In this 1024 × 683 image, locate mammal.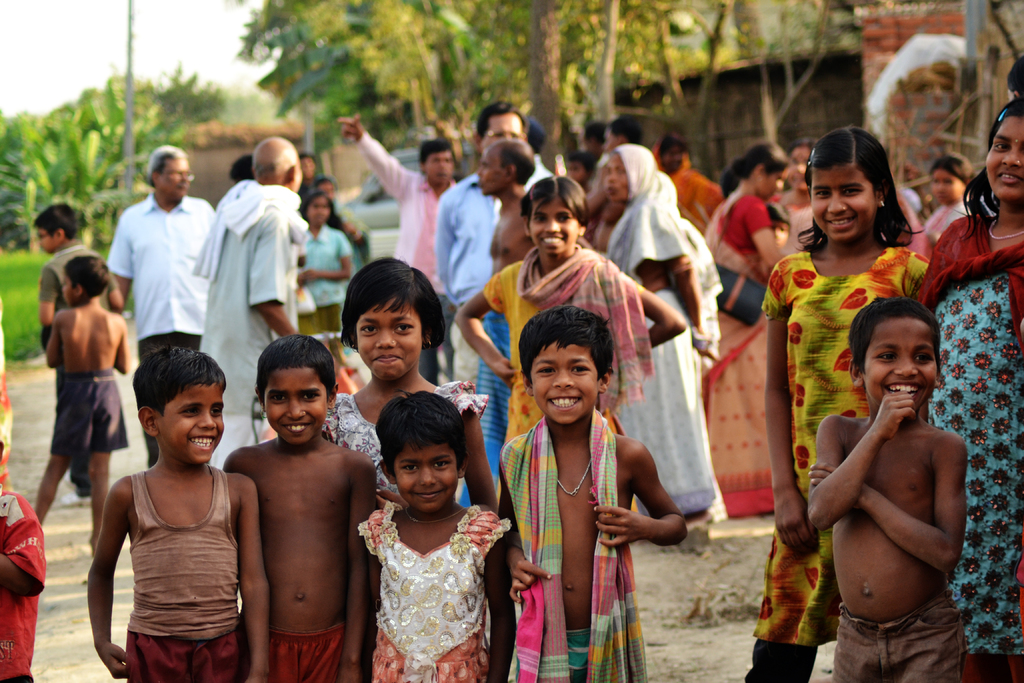
Bounding box: (929,151,980,244).
